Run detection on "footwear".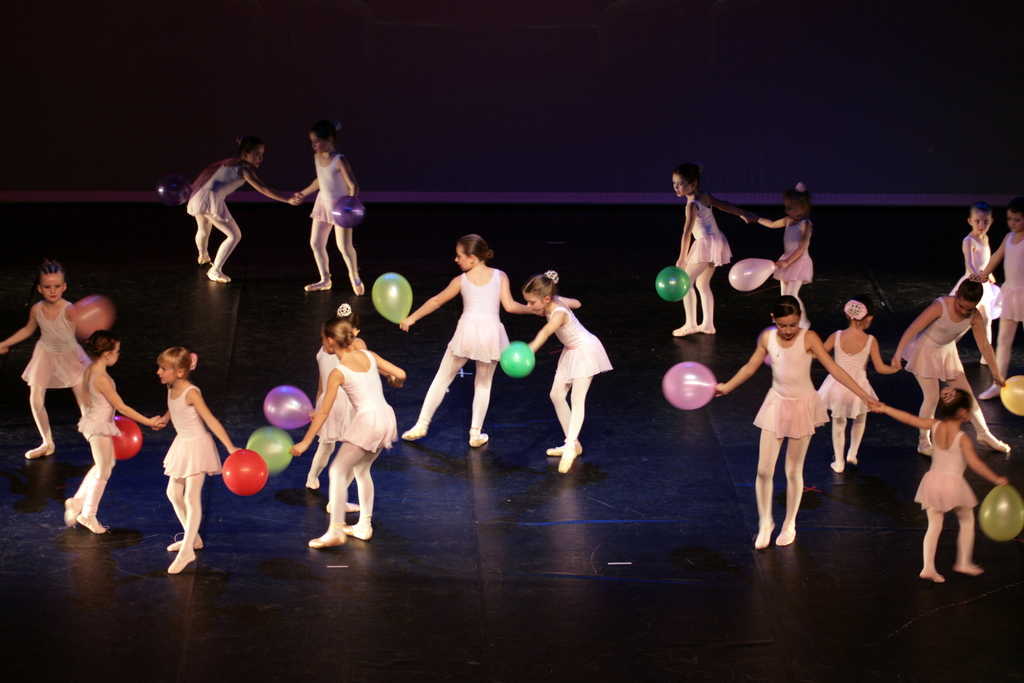
Result: BBox(170, 536, 200, 546).
